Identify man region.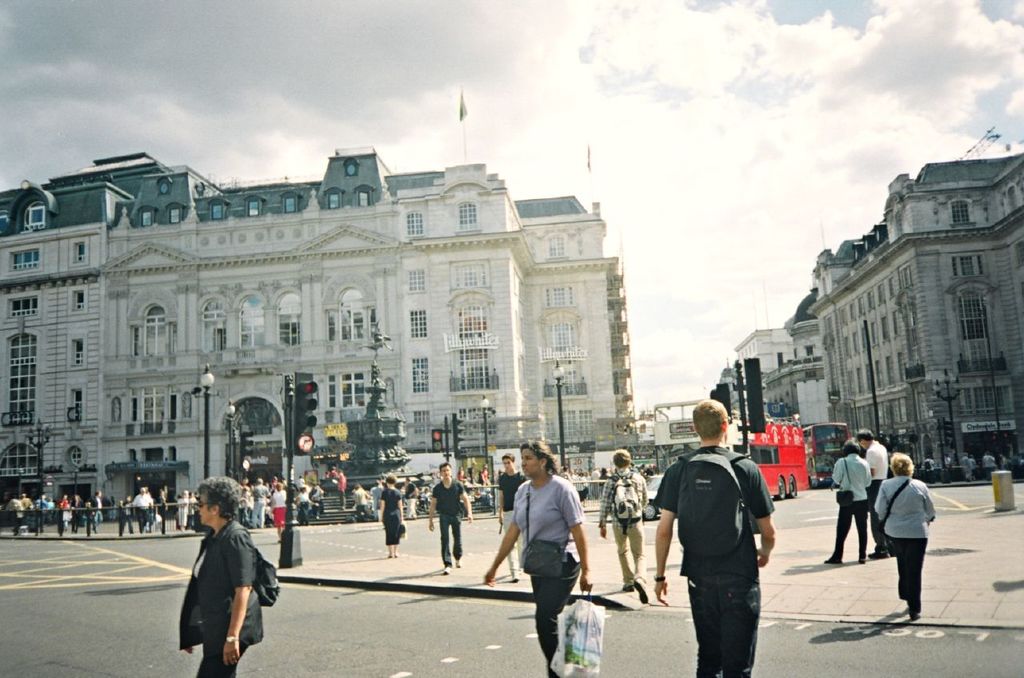
Region: left=822, top=439, right=873, bottom=563.
